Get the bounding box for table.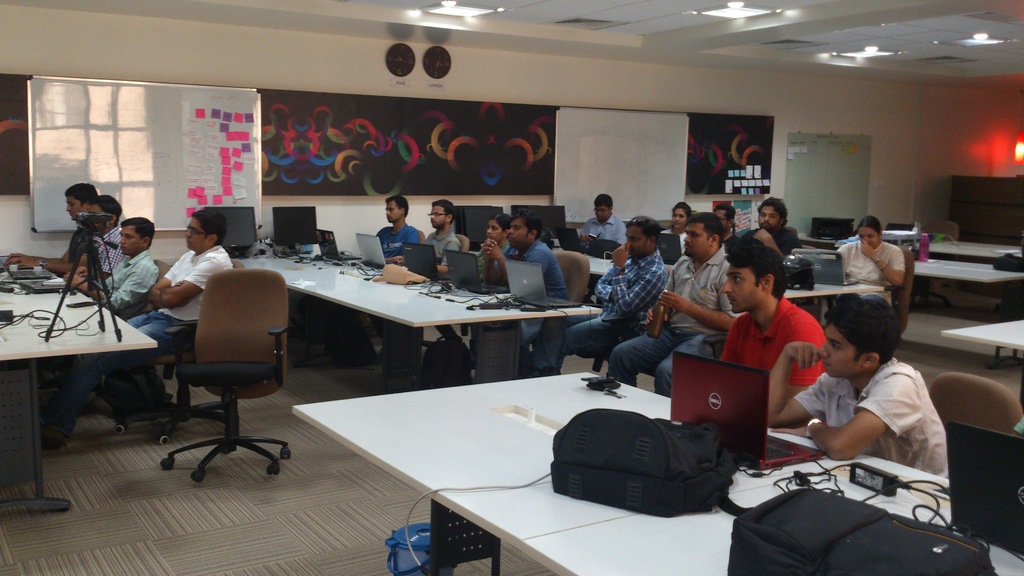
[x1=940, y1=319, x2=1023, y2=364].
